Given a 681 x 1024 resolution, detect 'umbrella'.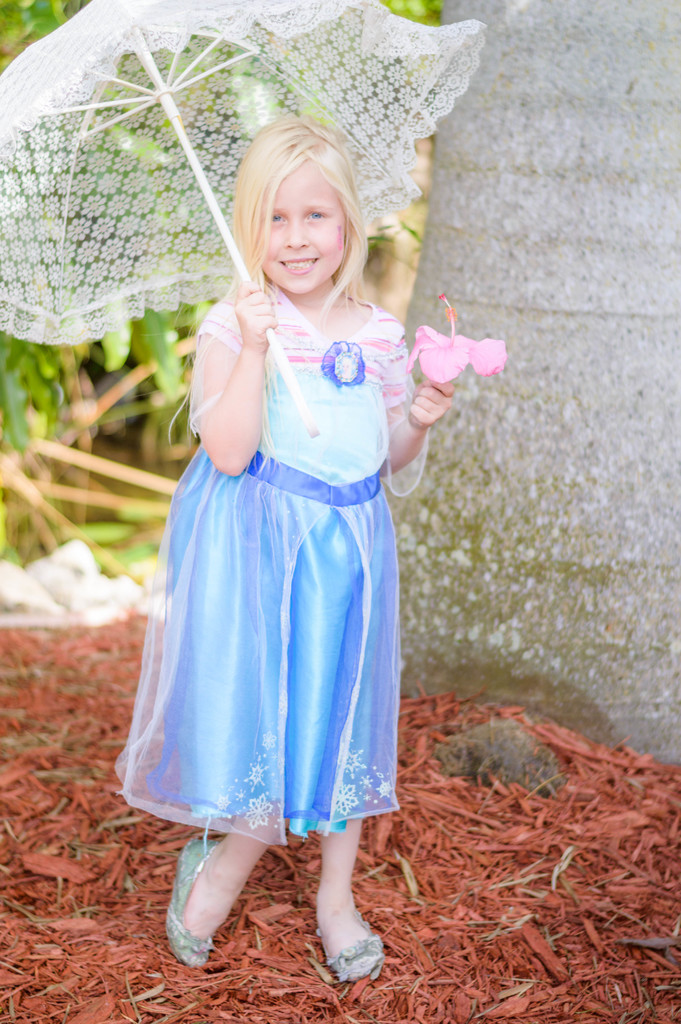
<box>0,0,488,438</box>.
